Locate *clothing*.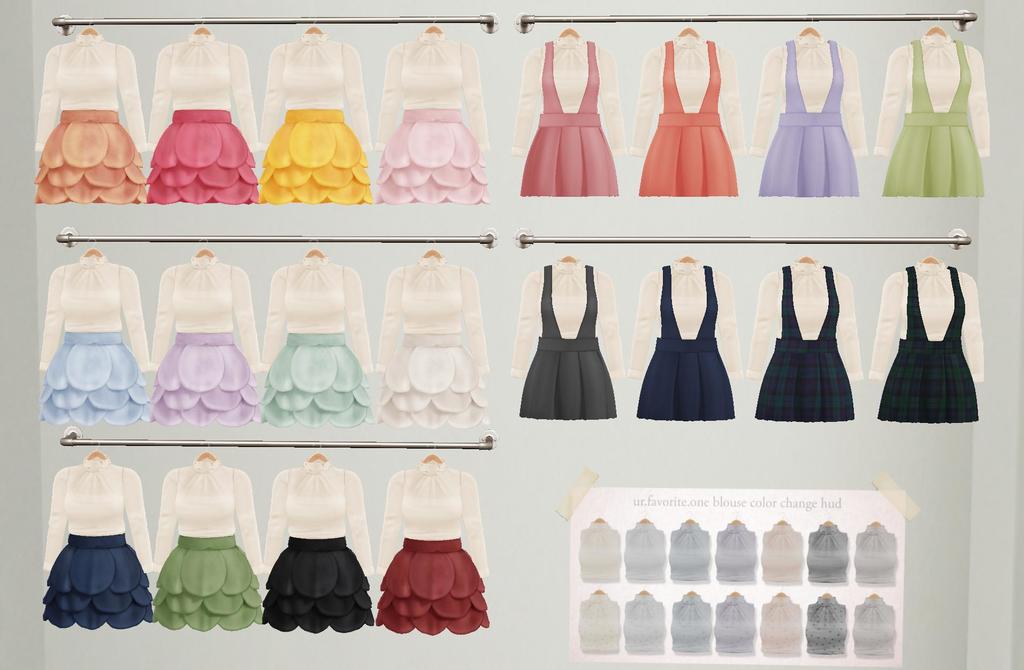
Bounding box: left=760, top=597, right=803, bottom=664.
